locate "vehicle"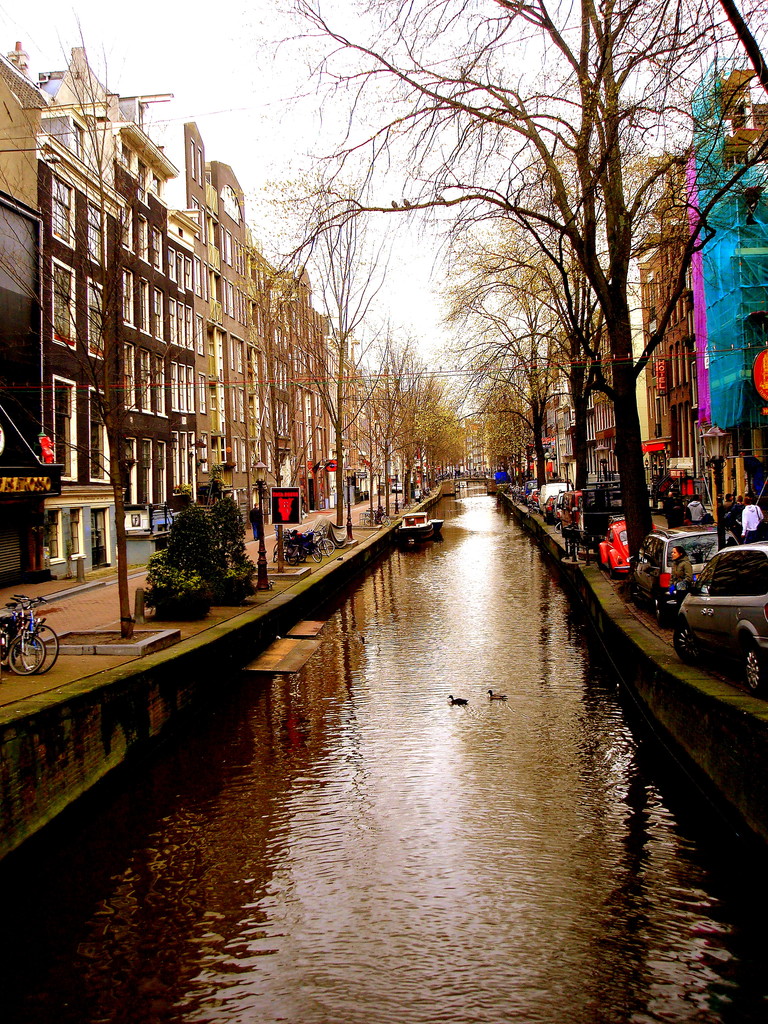
<bbox>389, 478, 408, 497</bbox>
